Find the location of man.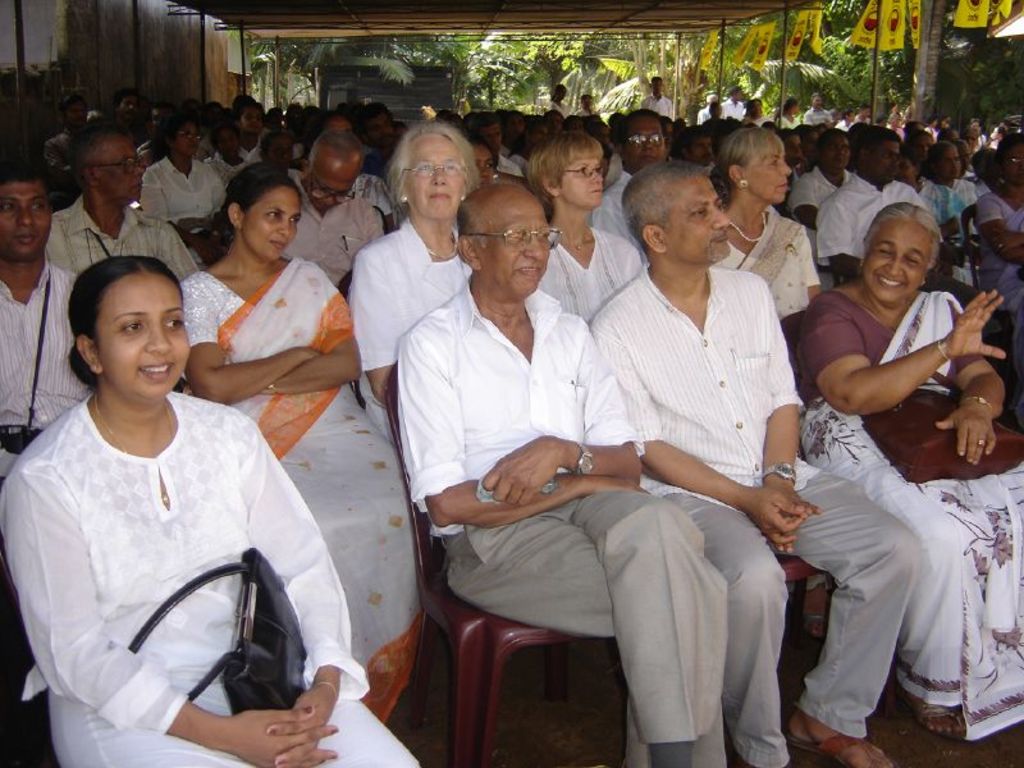
Location: [783, 133, 865, 227].
